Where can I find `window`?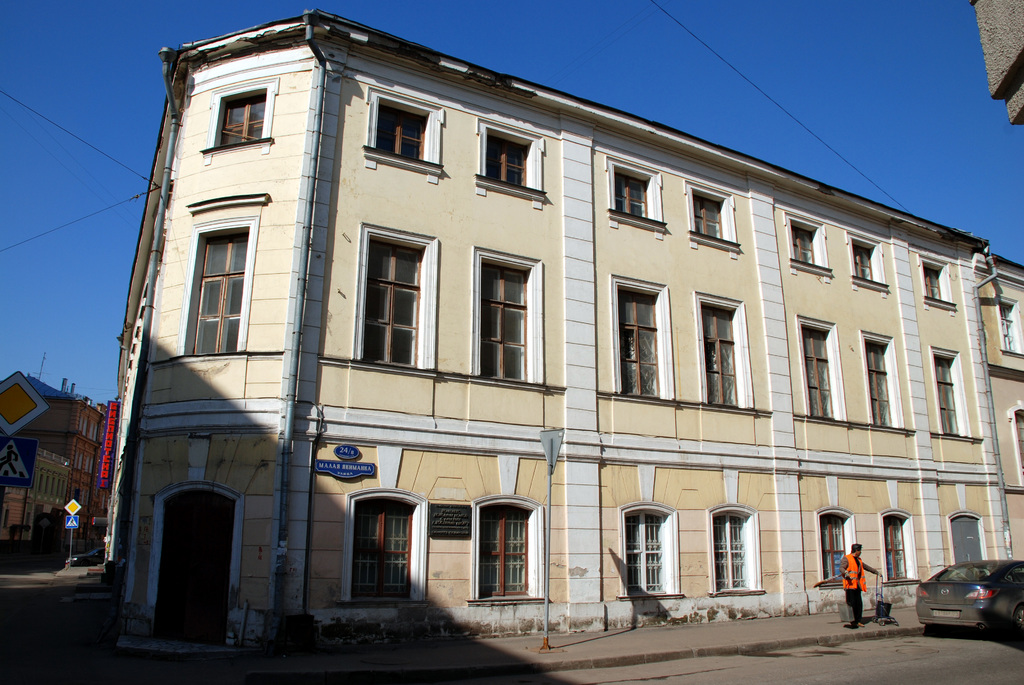
You can find it at region(374, 97, 428, 164).
